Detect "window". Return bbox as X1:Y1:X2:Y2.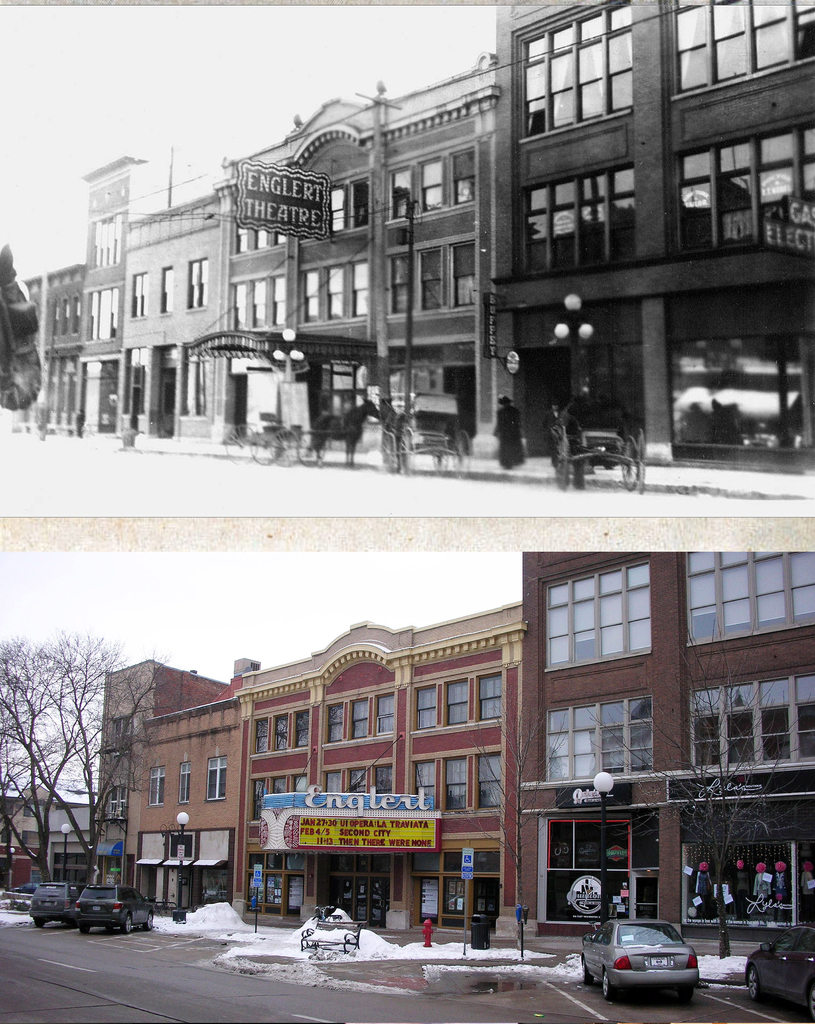
414:758:437:796.
